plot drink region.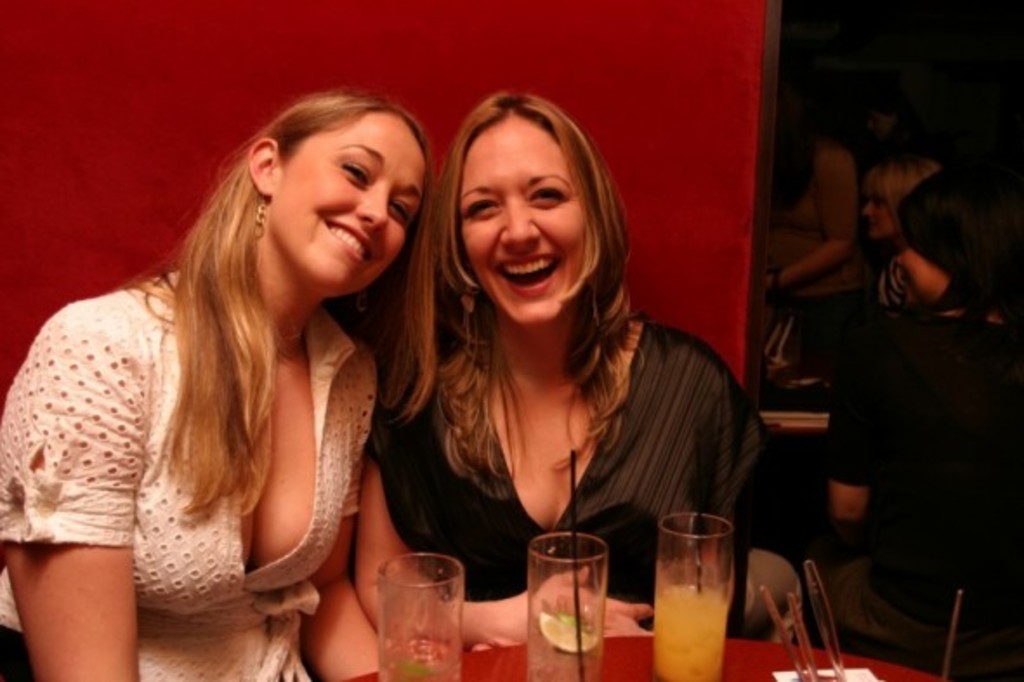
Plotted at rect(651, 585, 731, 680).
